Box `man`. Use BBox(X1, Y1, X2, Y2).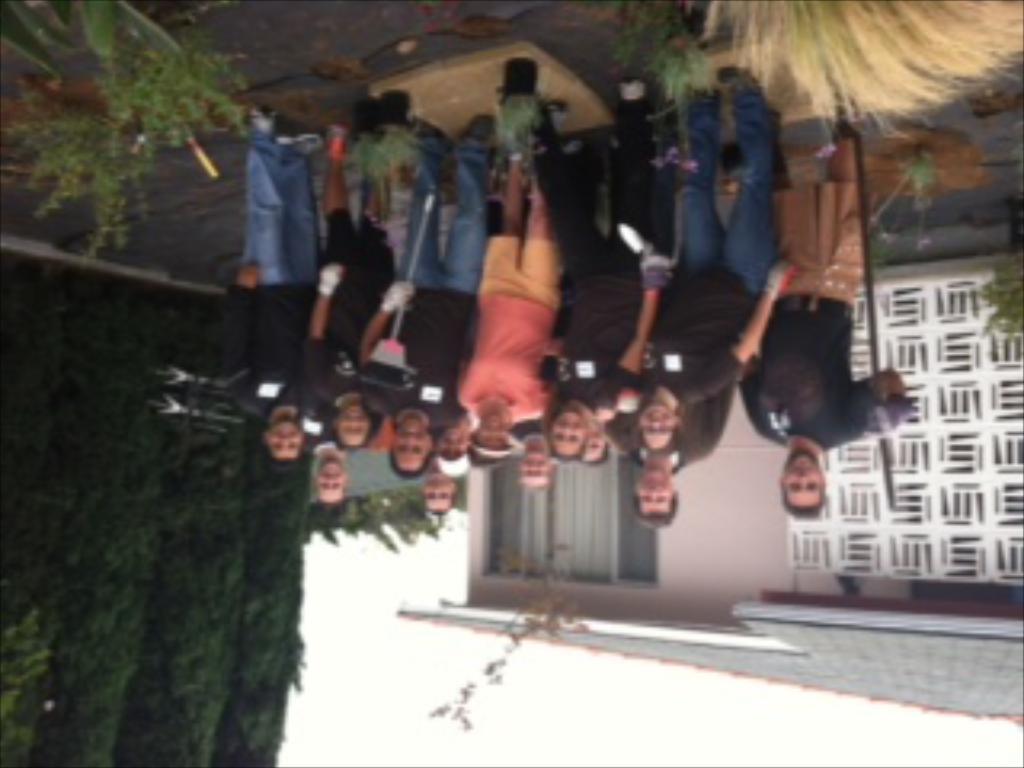
BBox(736, 115, 906, 525).
